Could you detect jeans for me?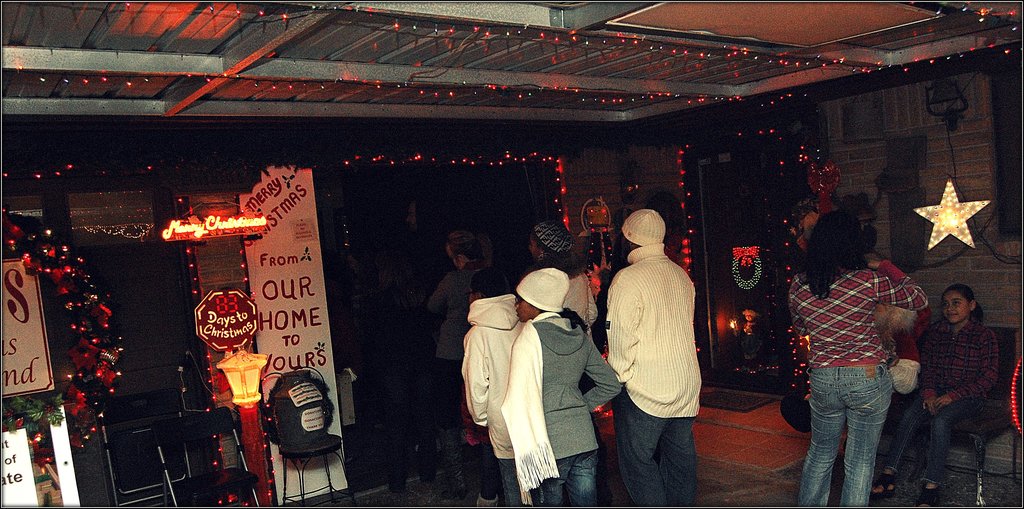
Detection result: left=806, top=349, right=904, bottom=503.
